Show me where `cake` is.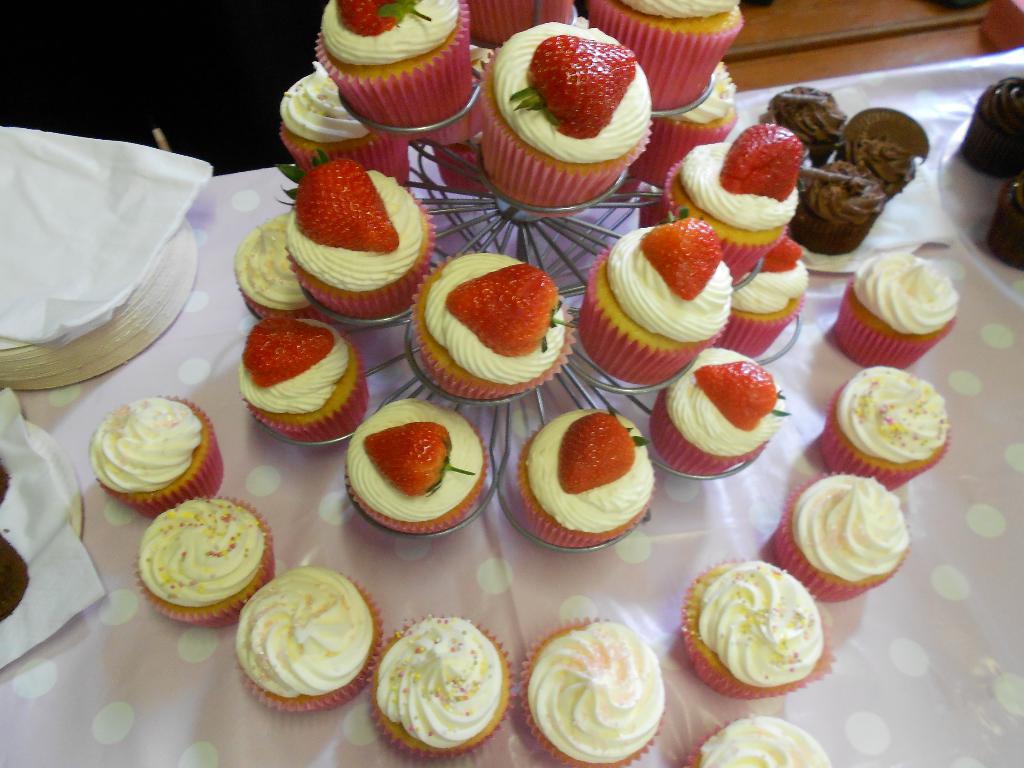
`cake` is at 984 175 1023 271.
